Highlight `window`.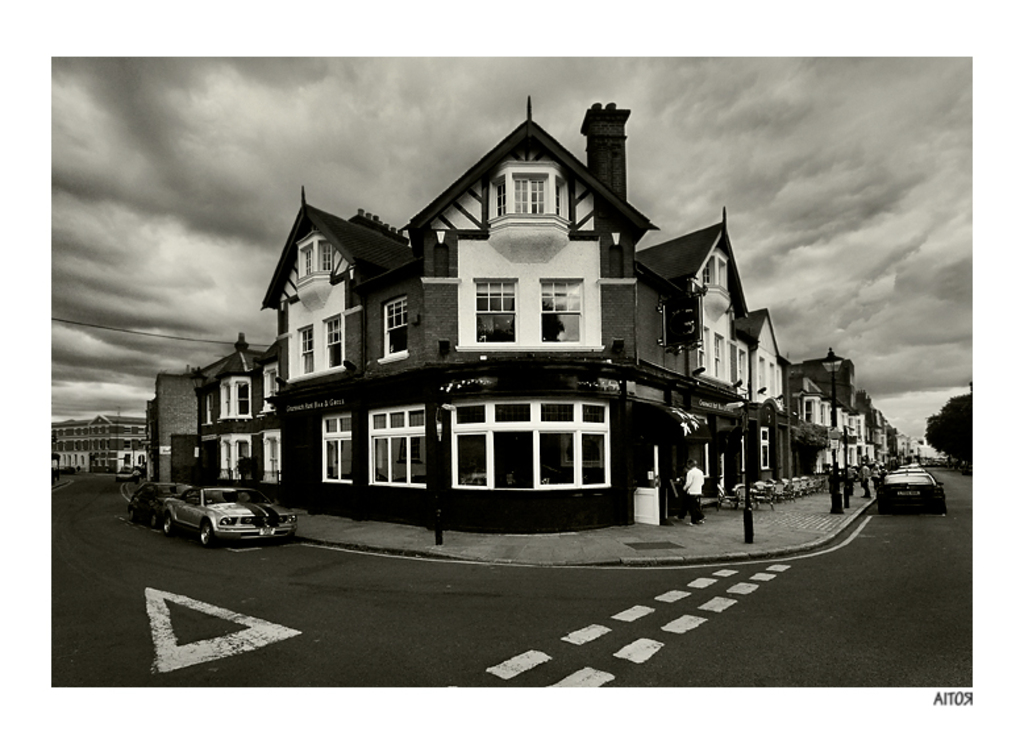
Highlighted region: Rect(259, 428, 276, 479).
